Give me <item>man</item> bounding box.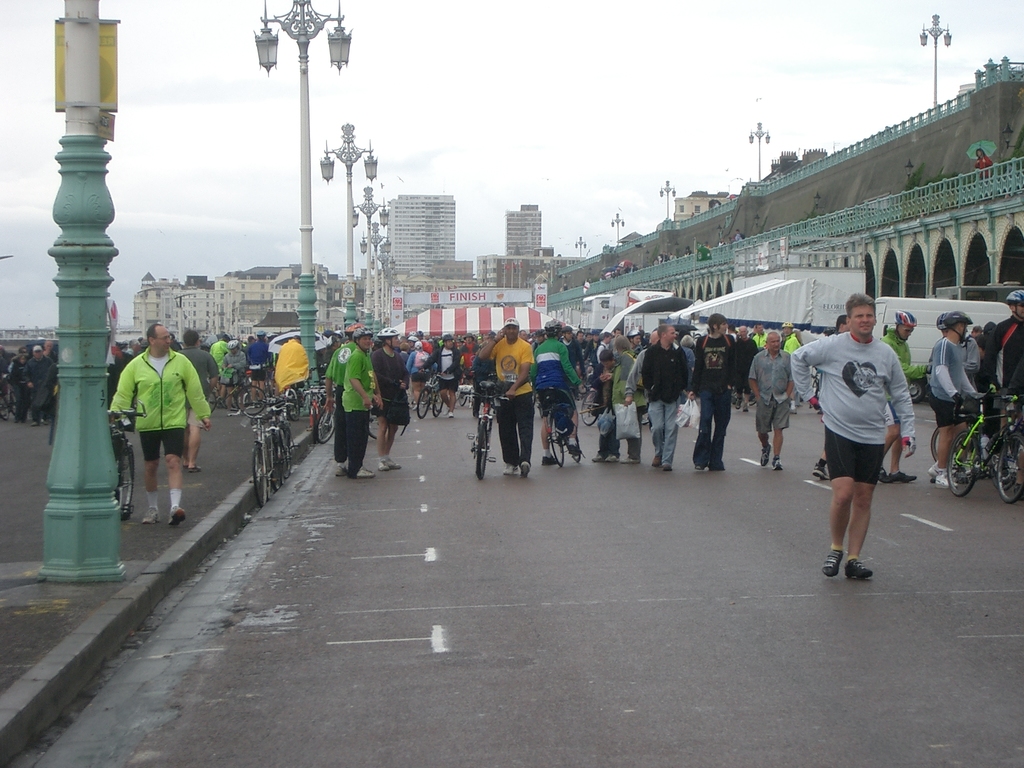
179, 328, 225, 468.
